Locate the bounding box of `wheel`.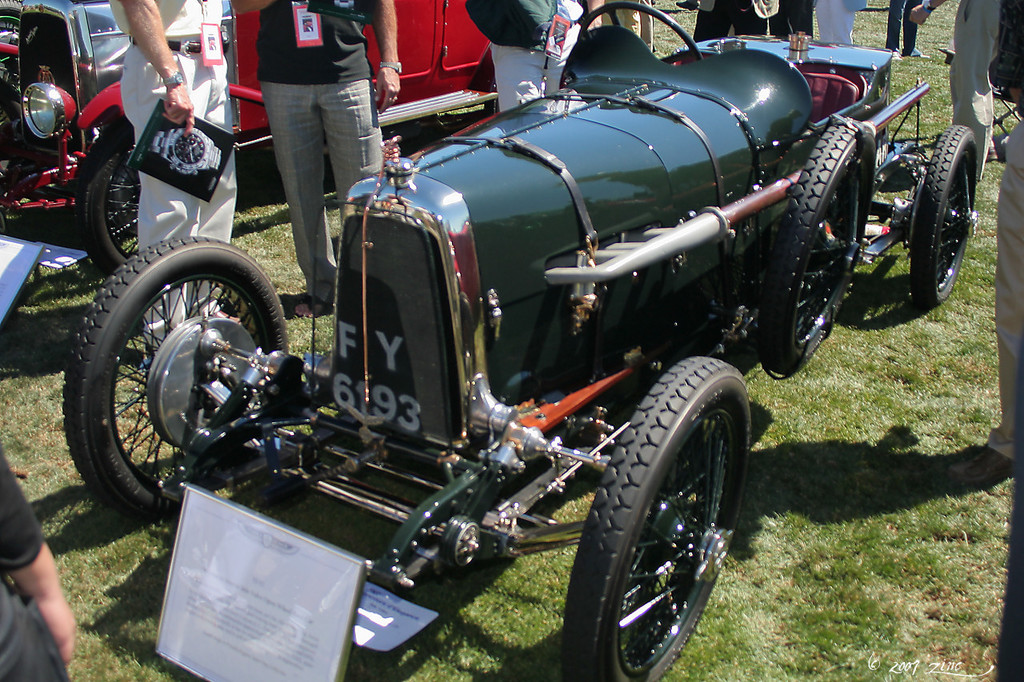
Bounding box: {"x1": 0, "y1": 0, "x2": 23, "y2": 122}.
